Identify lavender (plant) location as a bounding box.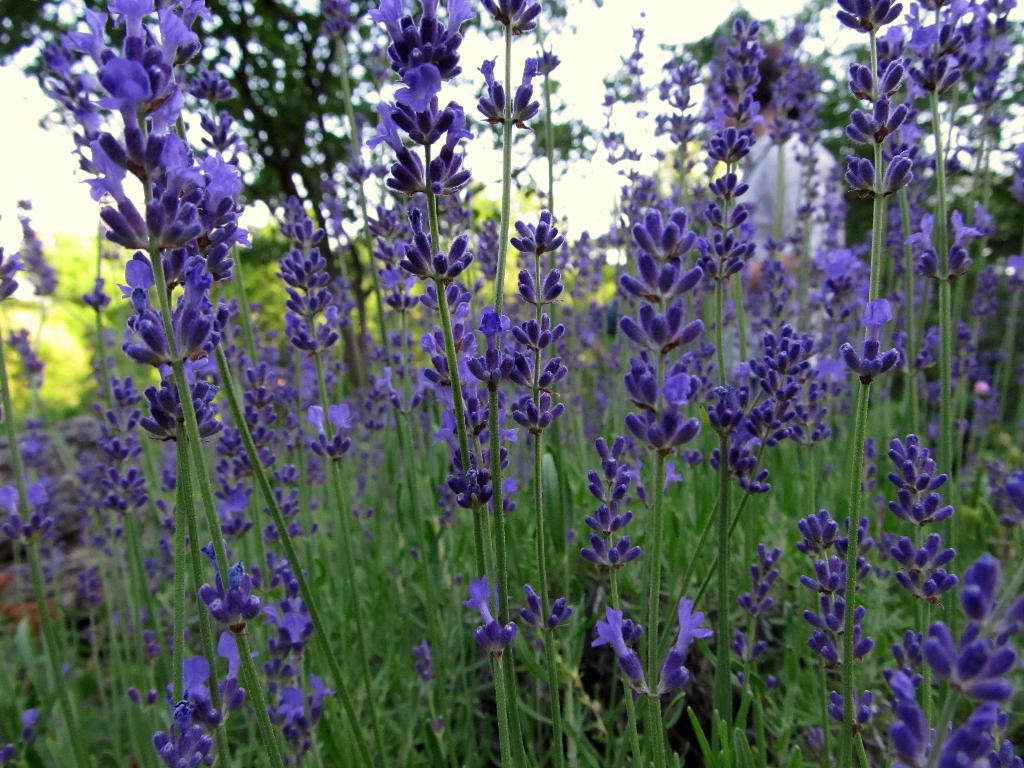
box=[928, 0, 1023, 239].
